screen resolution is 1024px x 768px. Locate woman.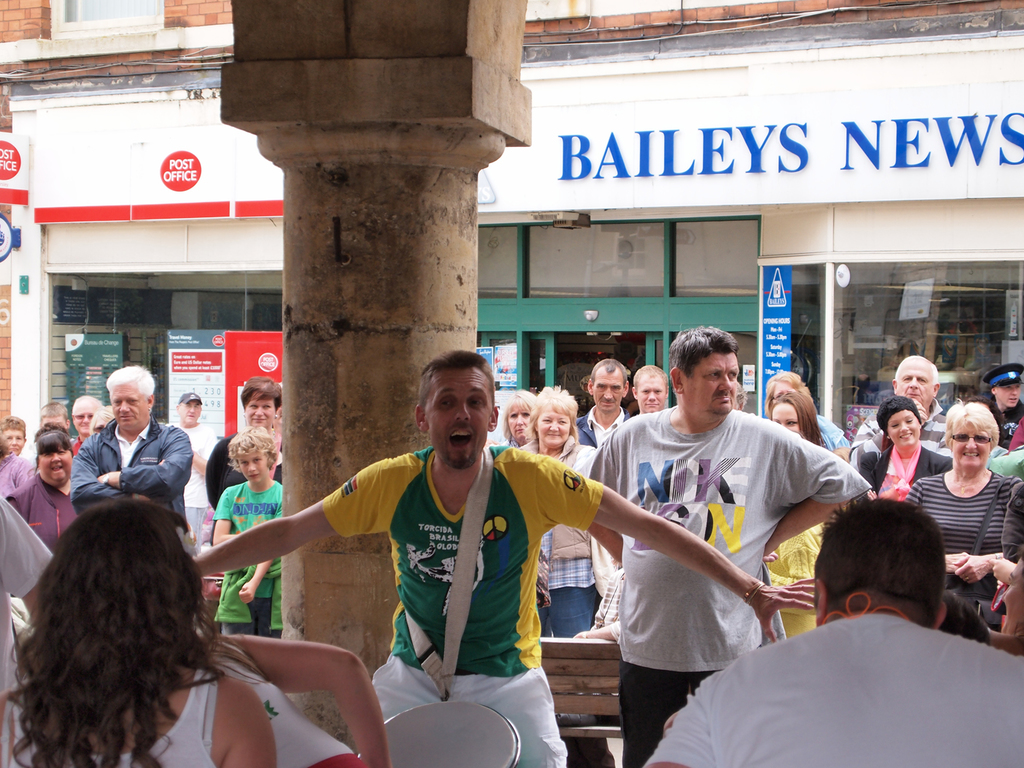
detection(15, 499, 342, 767).
